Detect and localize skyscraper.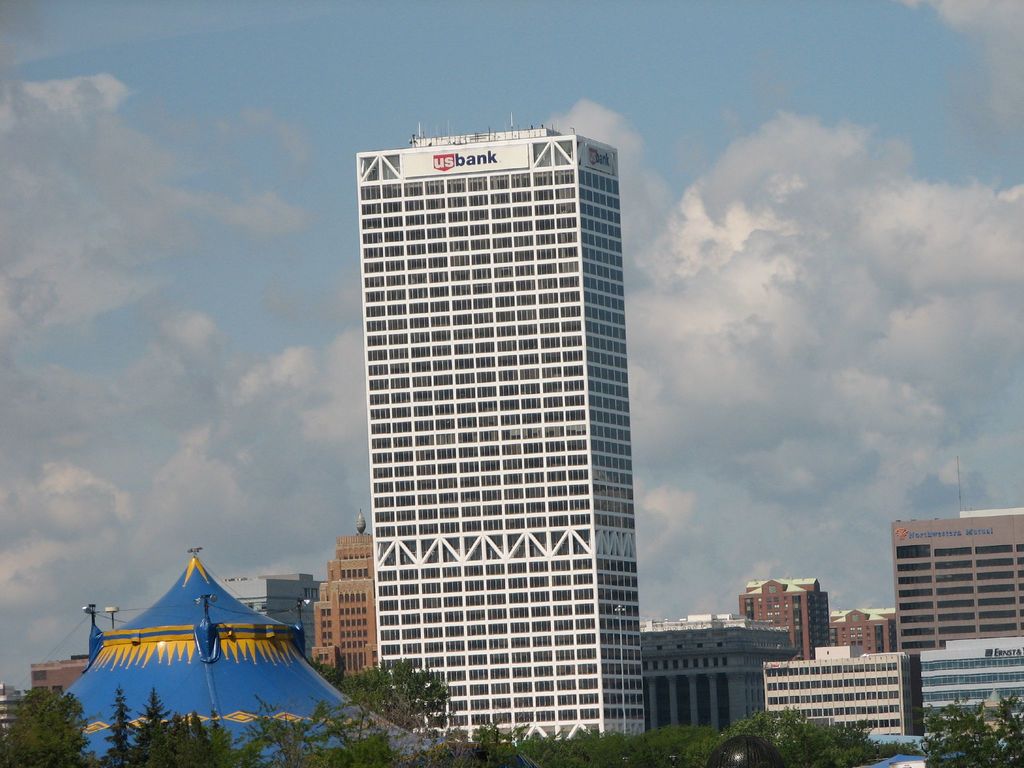
Localized at x1=884 y1=514 x2=1023 y2=740.
